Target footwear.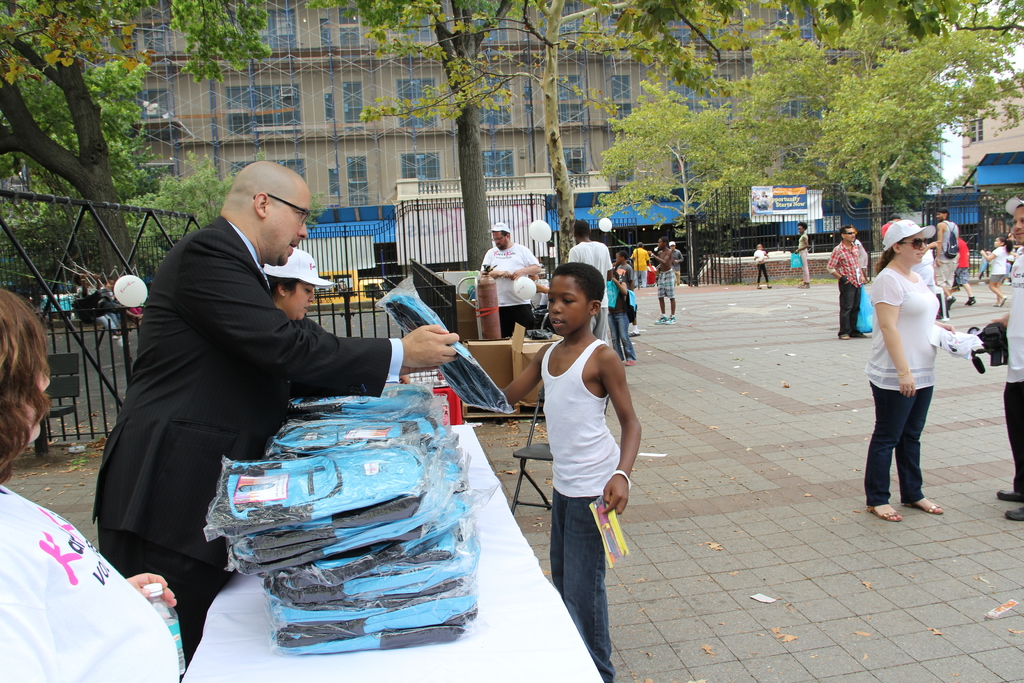
Target region: <bbox>654, 315, 665, 323</bbox>.
